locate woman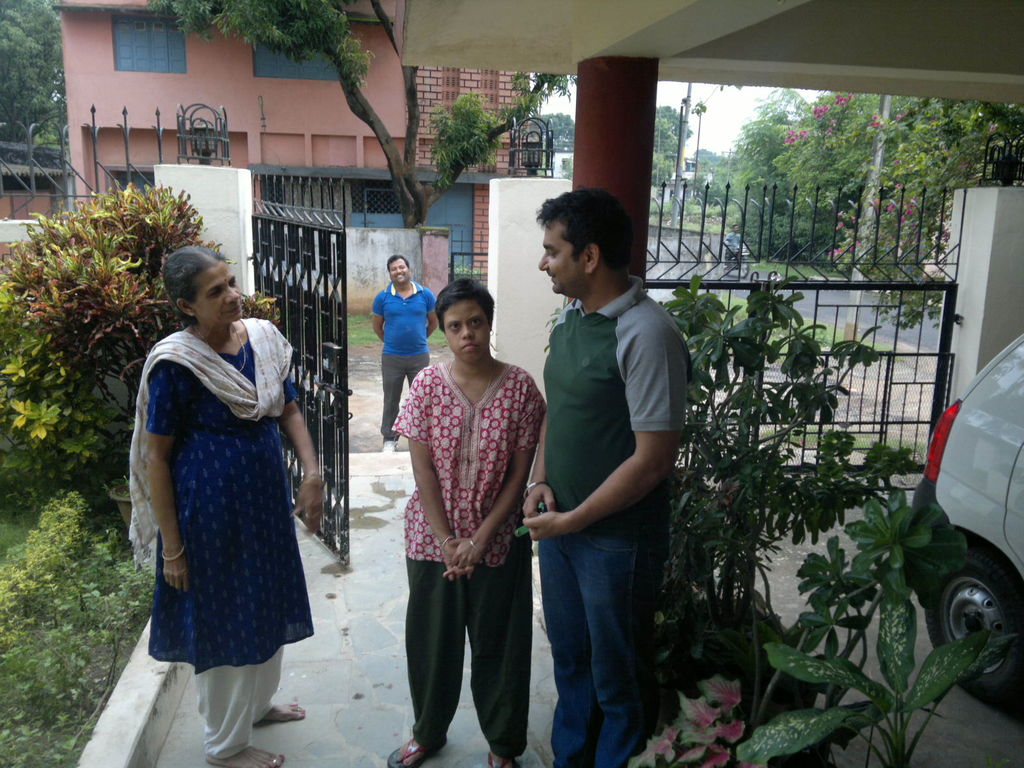
<region>387, 280, 547, 767</region>
